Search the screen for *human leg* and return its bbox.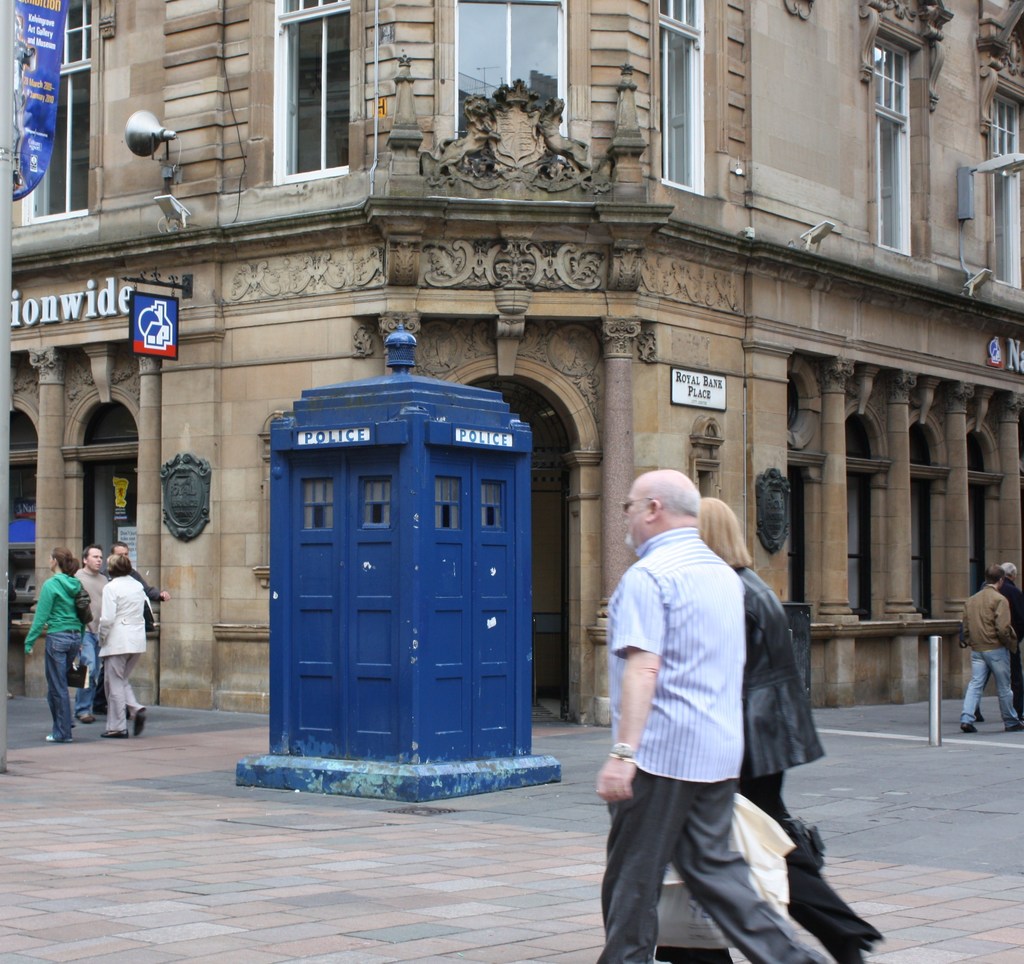
Found: [x1=955, y1=644, x2=991, y2=731].
